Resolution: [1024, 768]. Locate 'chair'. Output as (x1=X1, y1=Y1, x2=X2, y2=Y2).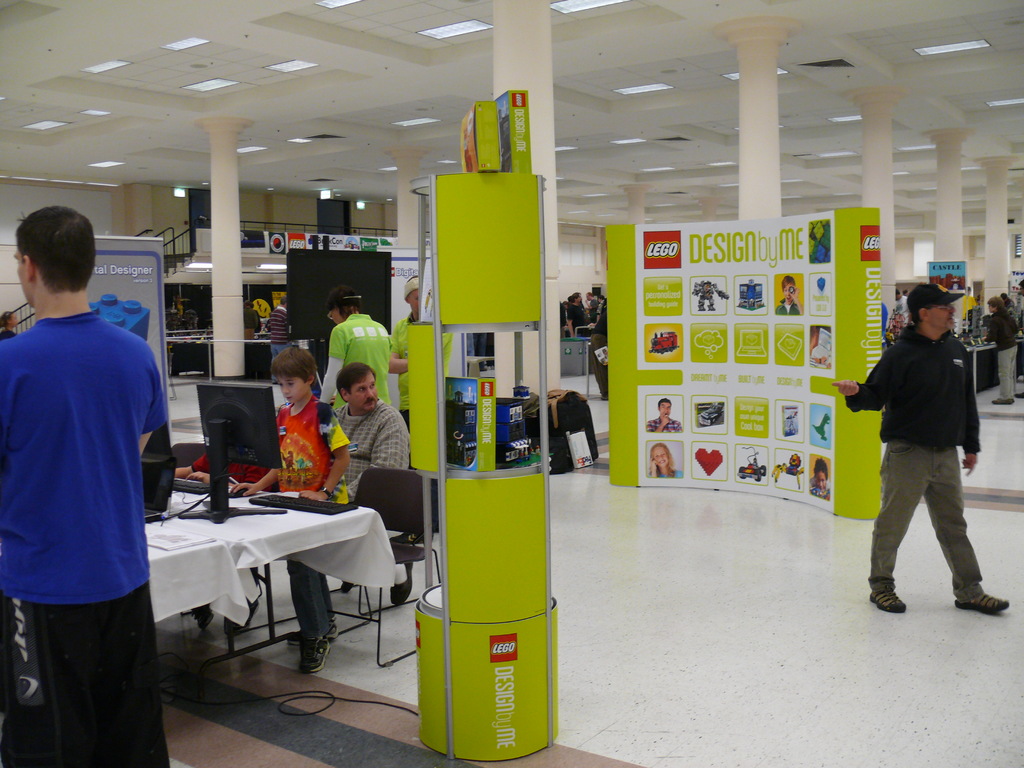
(x1=330, y1=464, x2=437, y2=669).
